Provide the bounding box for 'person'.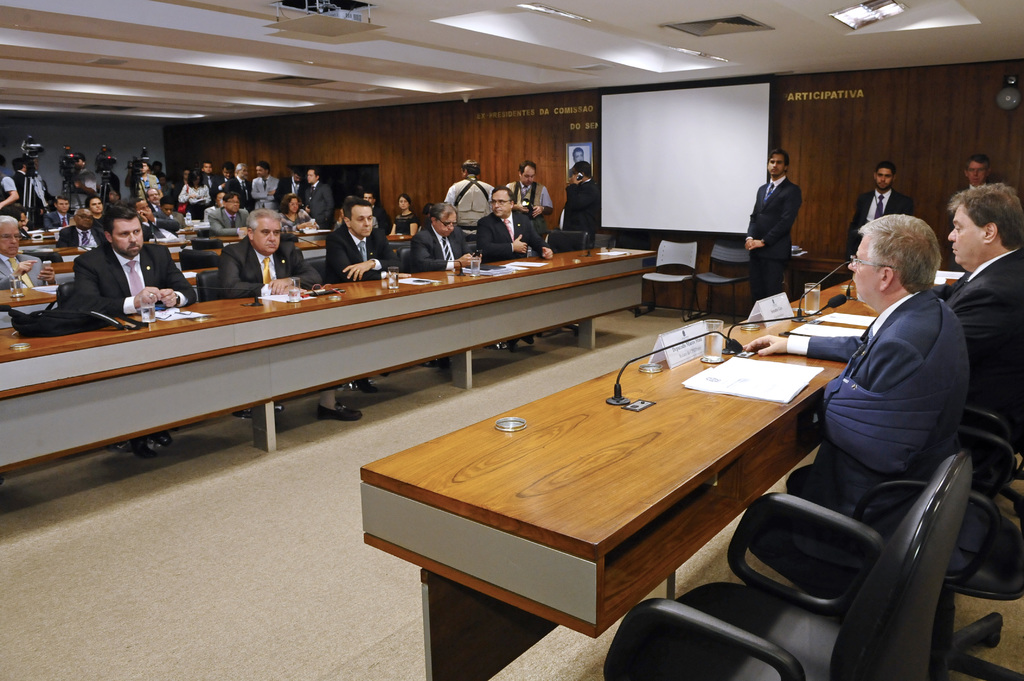
l=950, t=151, r=1005, b=255.
